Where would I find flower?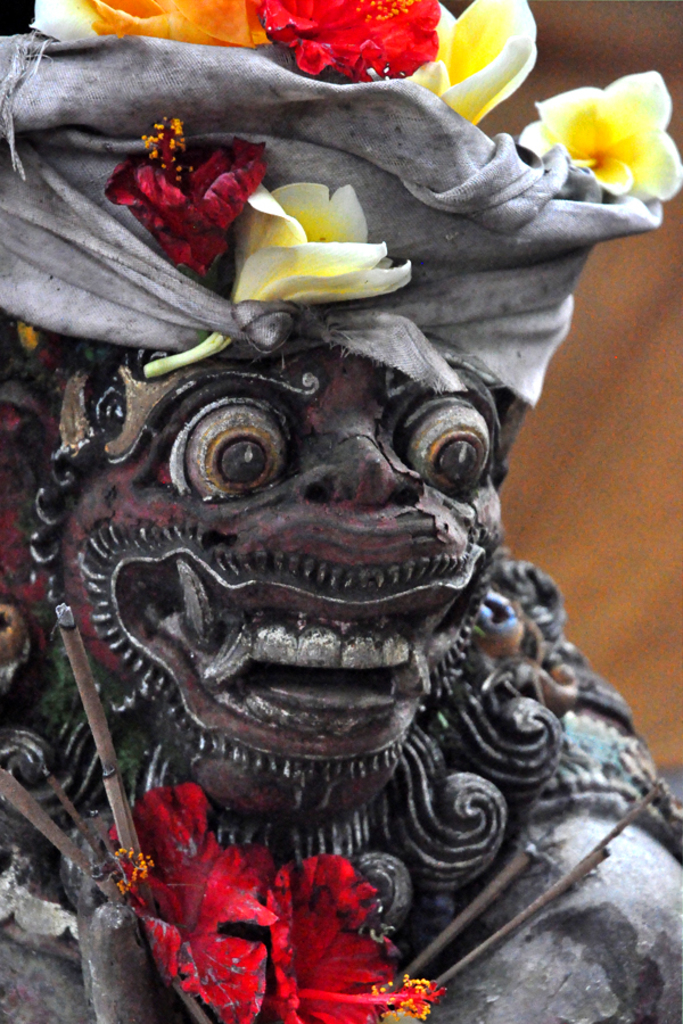
At (532,51,681,185).
